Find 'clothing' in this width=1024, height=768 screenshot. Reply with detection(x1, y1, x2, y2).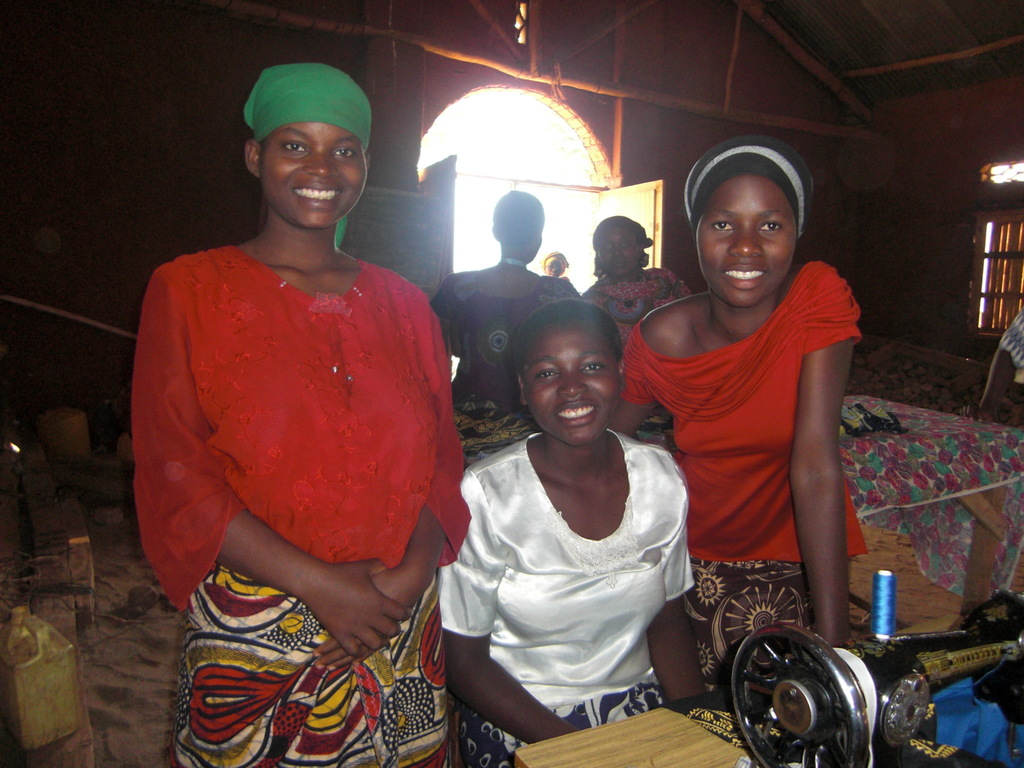
detection(431, 269, 575, 460).
